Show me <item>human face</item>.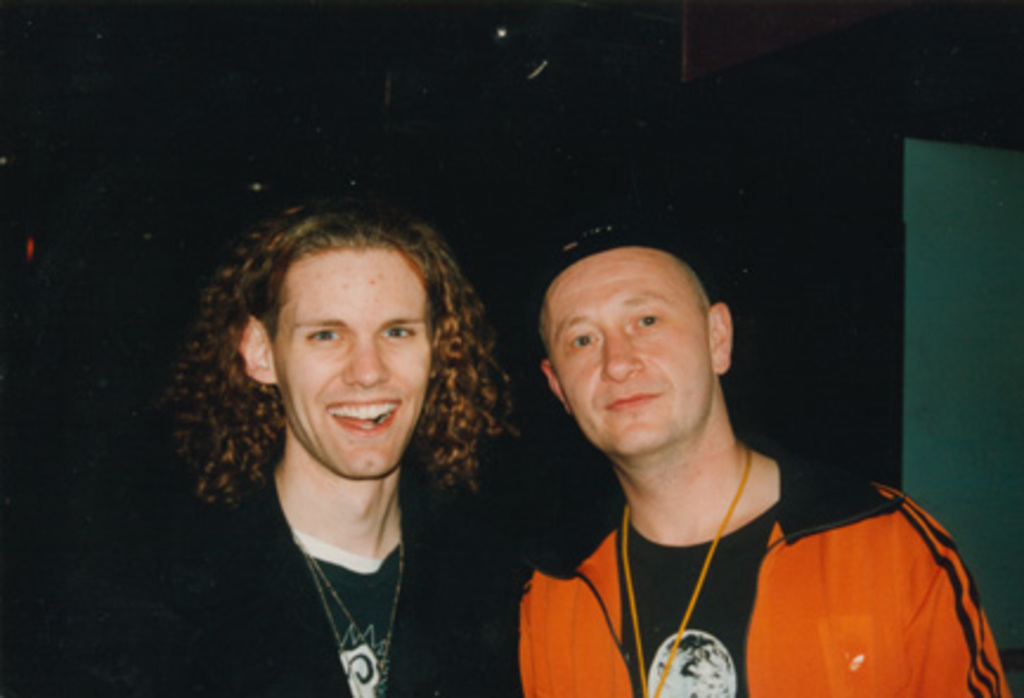
<item>human face</item> is here: (x1=546, y1=282, x2=712, y2=452).
